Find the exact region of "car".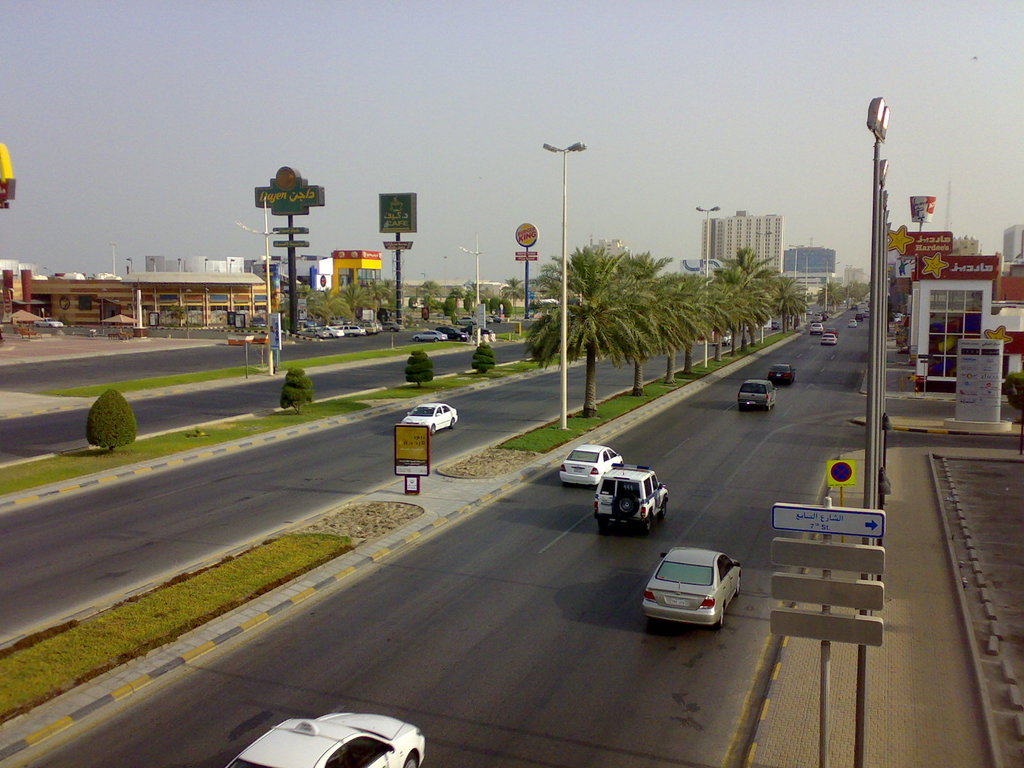
Exact region: crop(381, 319, 398, 330).
